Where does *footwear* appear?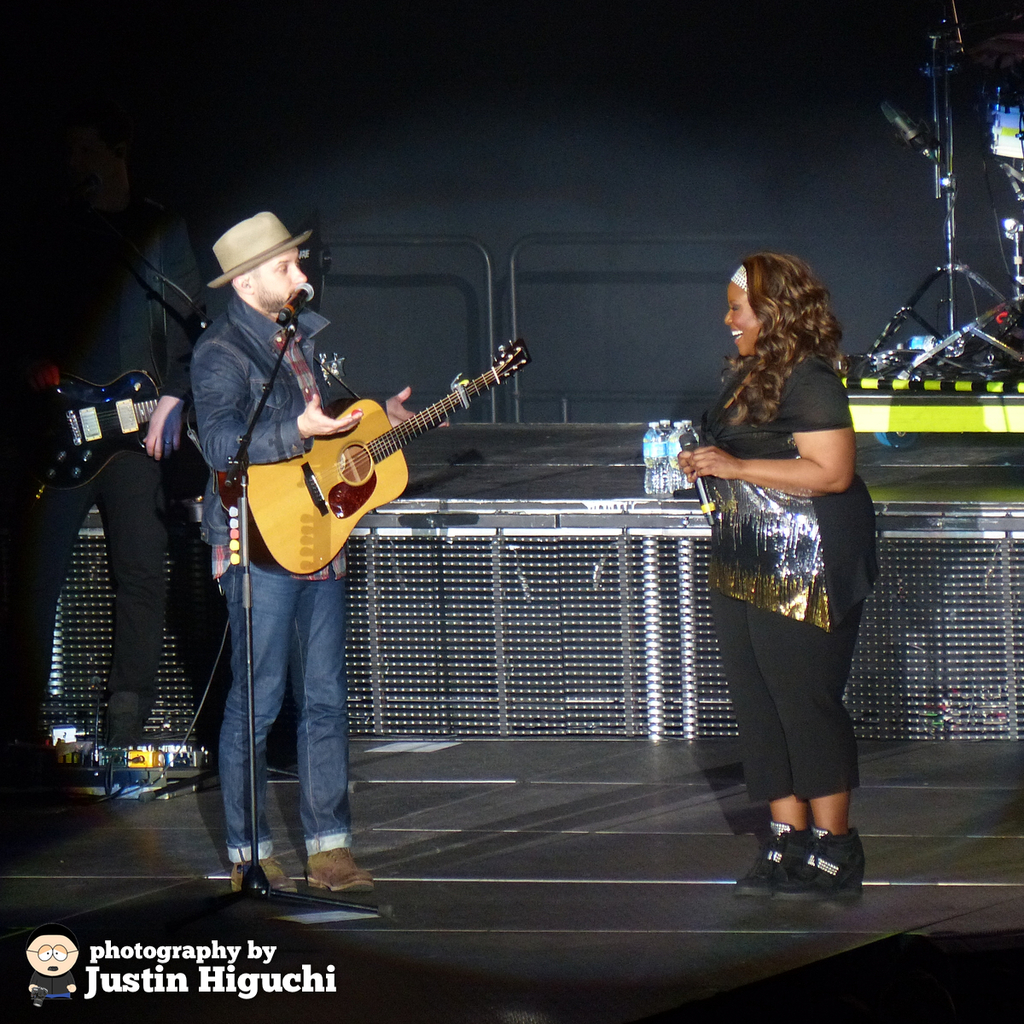
Appears at x1=730 y1=815 x2=812 y2=902.
